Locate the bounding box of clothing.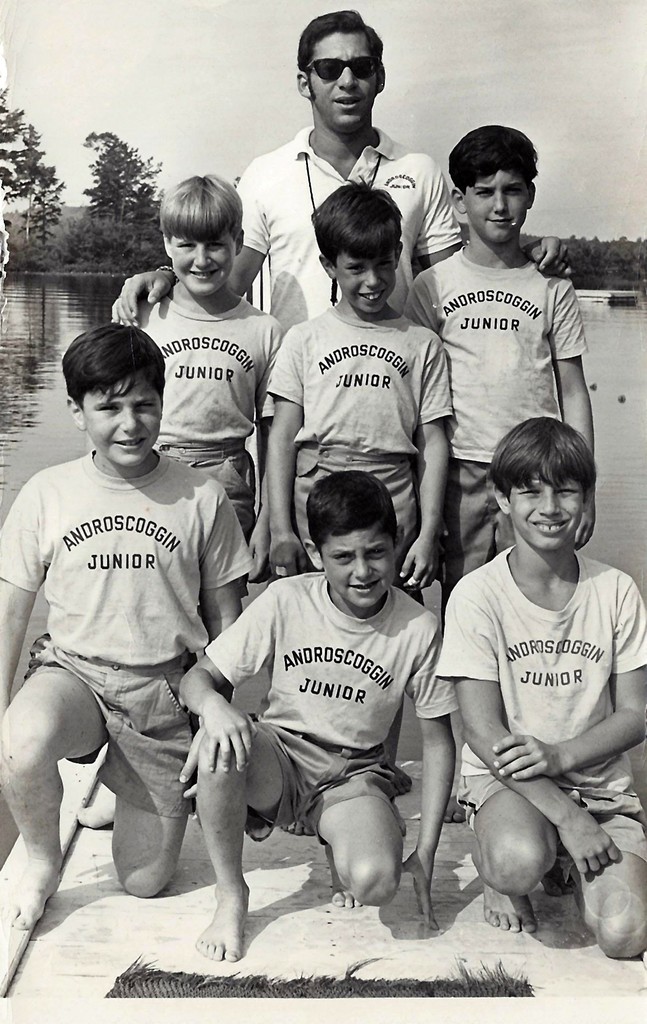
Bounding box: Rect(229, 114, 462, 344).
